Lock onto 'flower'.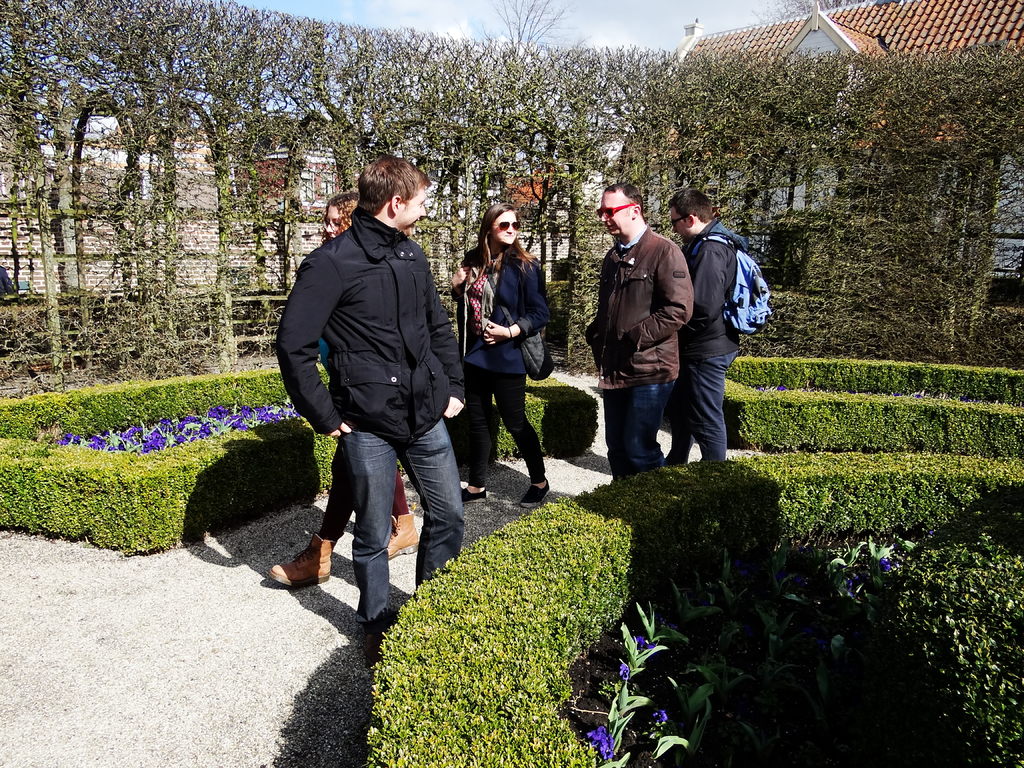
Locked: 879:560:890:572.
